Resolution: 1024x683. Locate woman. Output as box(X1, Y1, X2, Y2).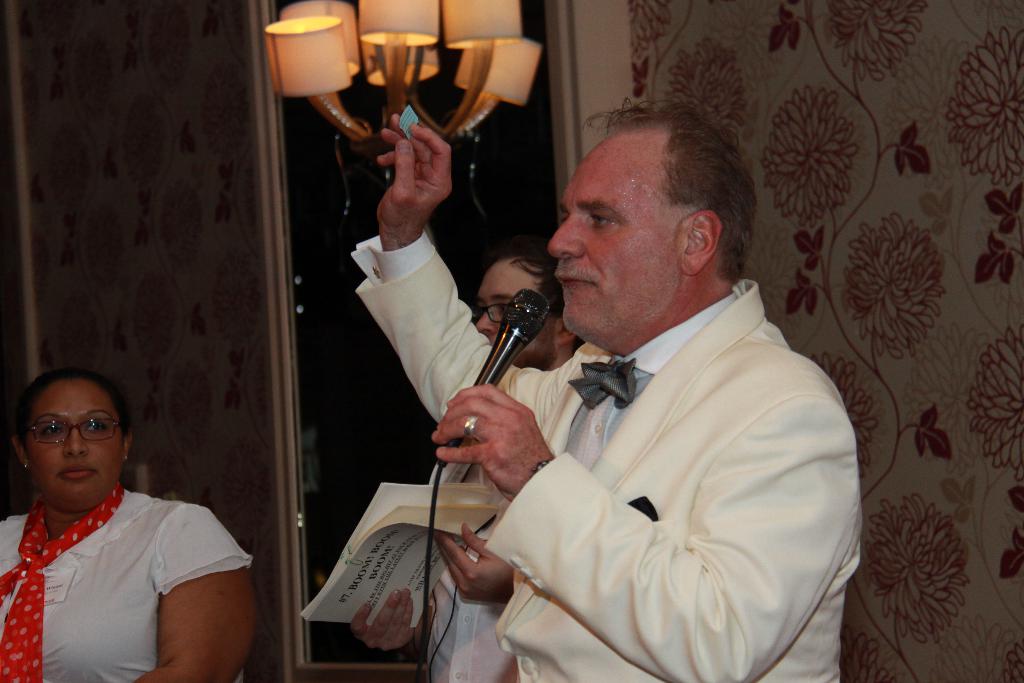
box(0, 357, 257, 682).
